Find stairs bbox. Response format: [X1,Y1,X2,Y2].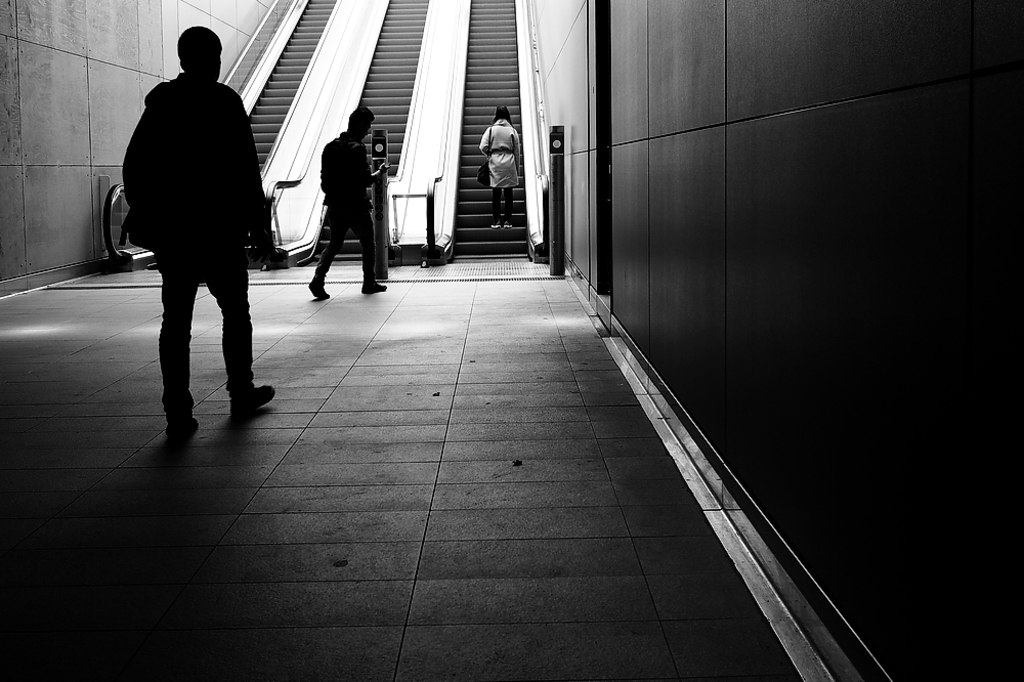
[248,0,333,167].
